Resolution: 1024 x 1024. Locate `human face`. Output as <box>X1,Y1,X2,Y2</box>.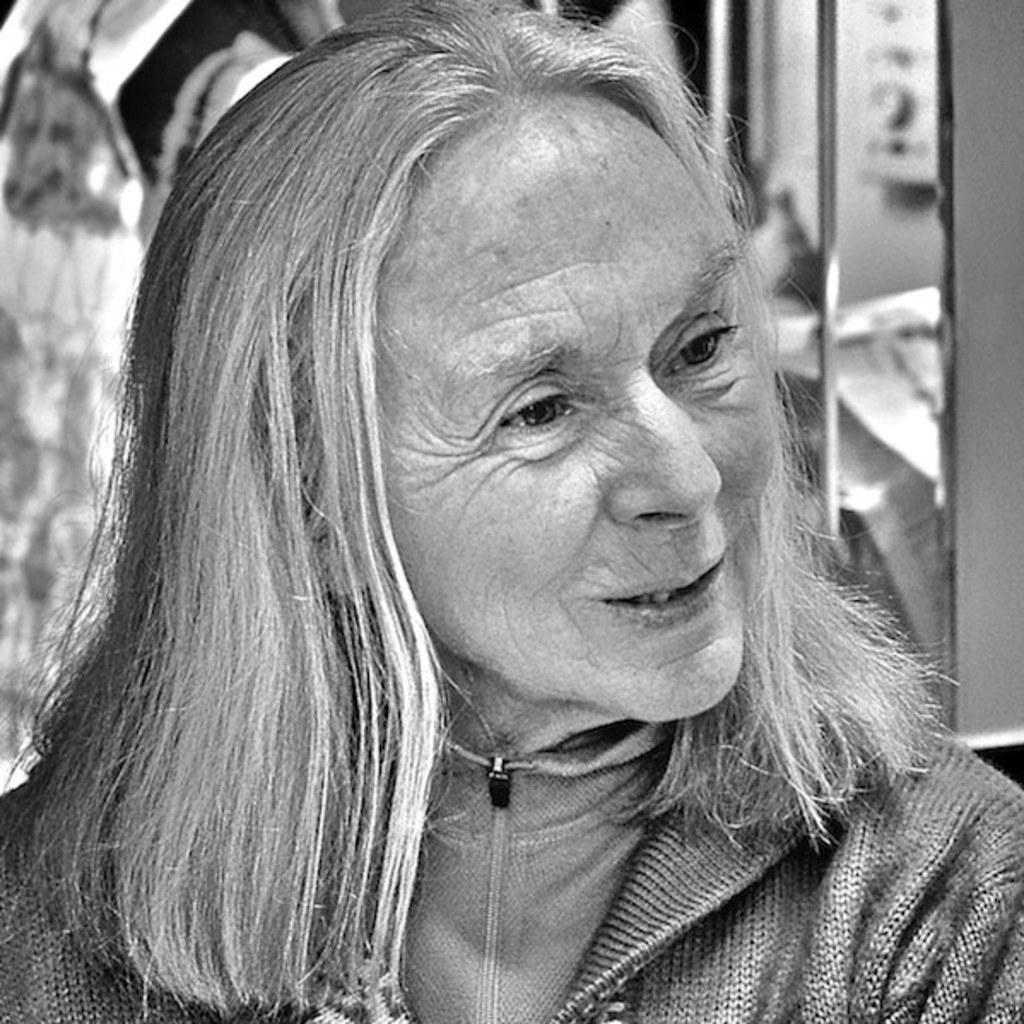
<box>373,108,778,727</box>.
